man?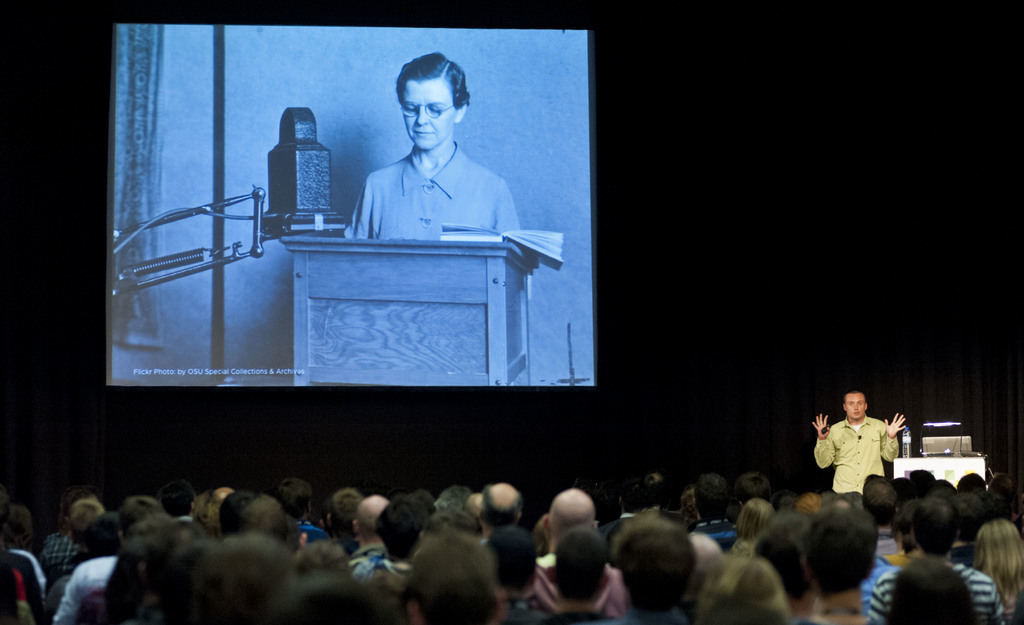
bbox(472, 494, 498, 532)
